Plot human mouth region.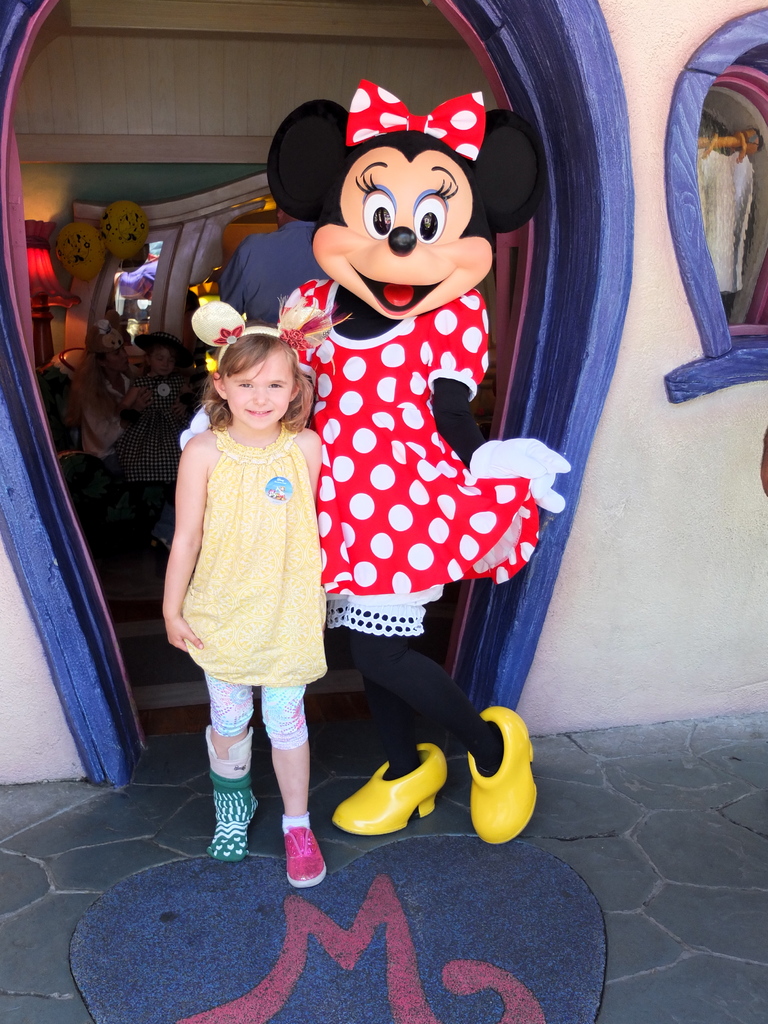
Plotted at pyautogui.locateOnScreen(244, 408, 274, 417).
